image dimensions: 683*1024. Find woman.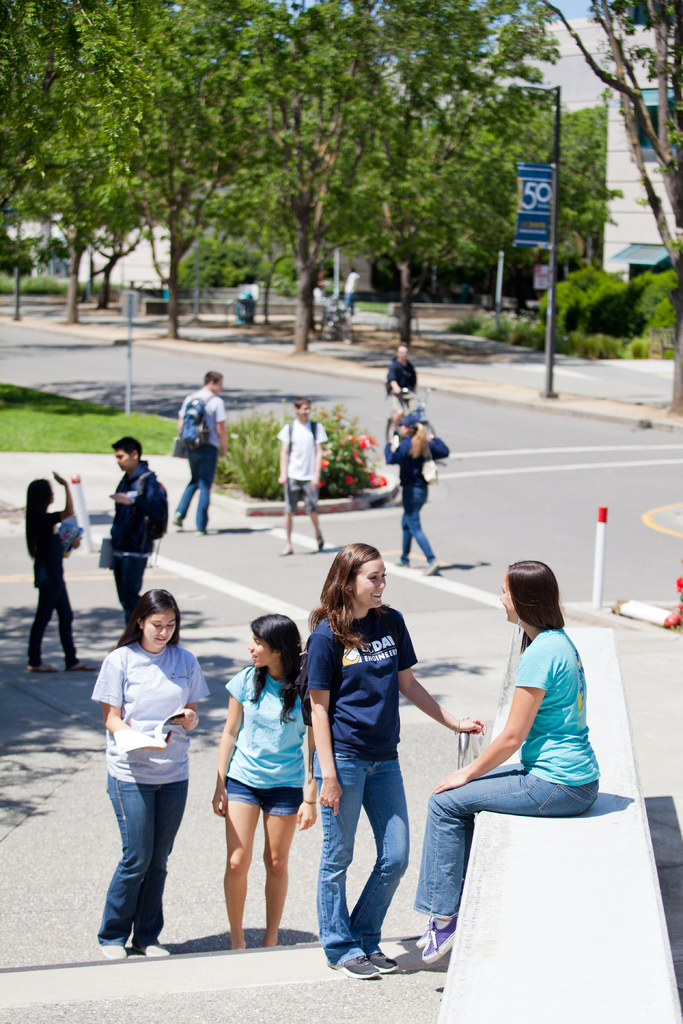
(211,609,317,952).
